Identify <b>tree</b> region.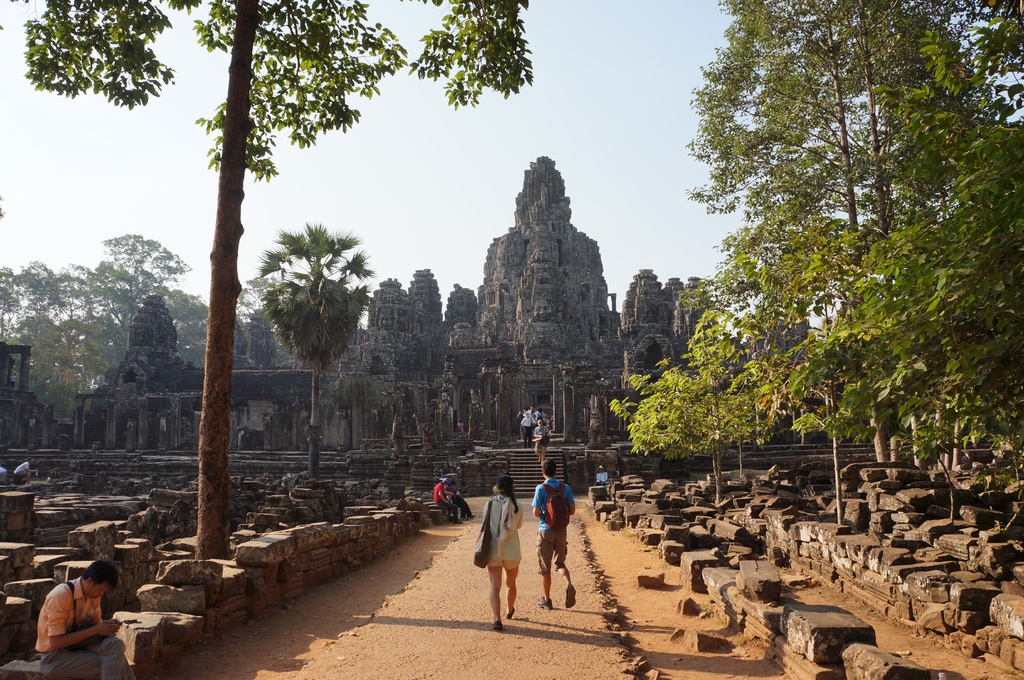
Region: [227, 273, 295, 367].
